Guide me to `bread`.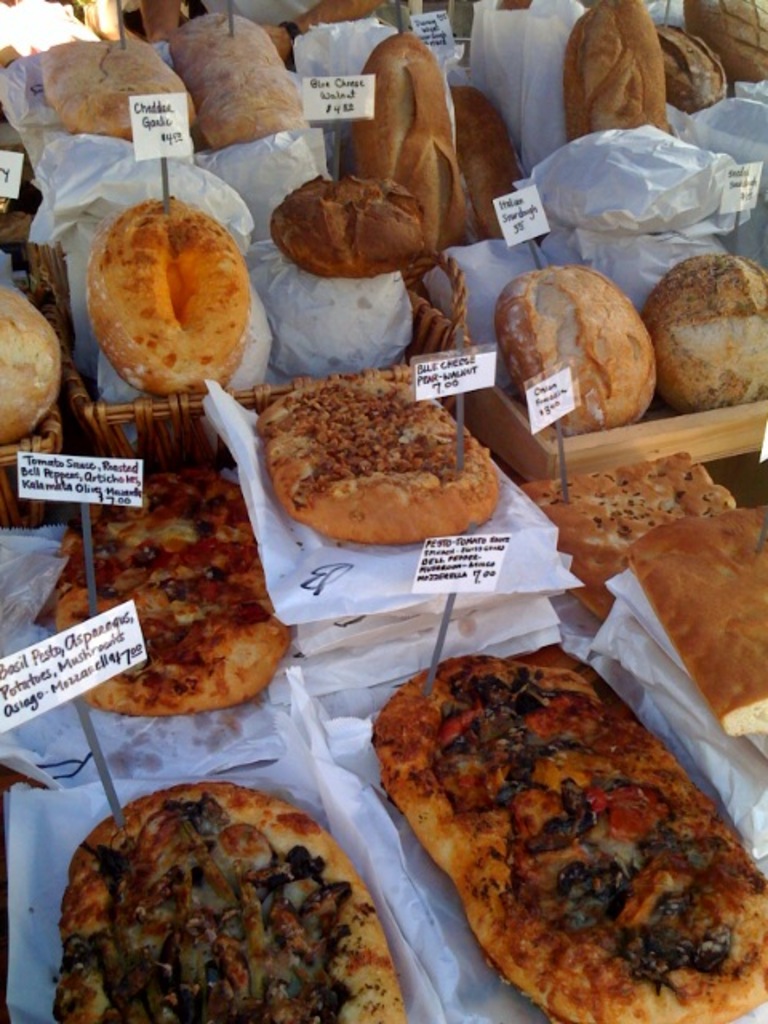
Guidance: select_region(166, 5, 312, 150).
